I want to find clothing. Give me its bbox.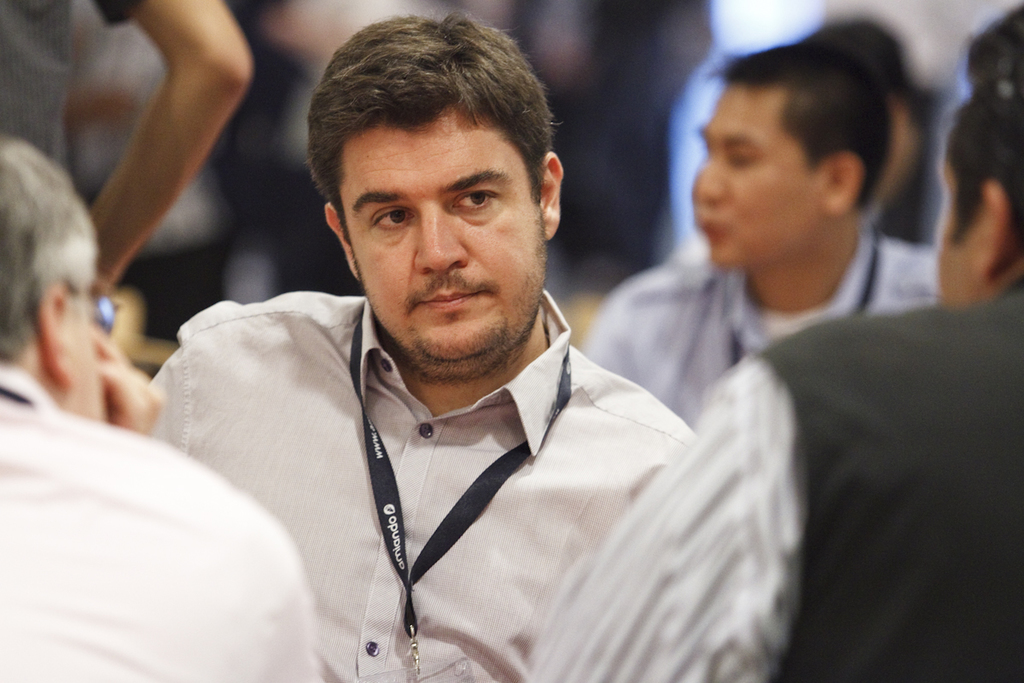
0,0,156,182.
